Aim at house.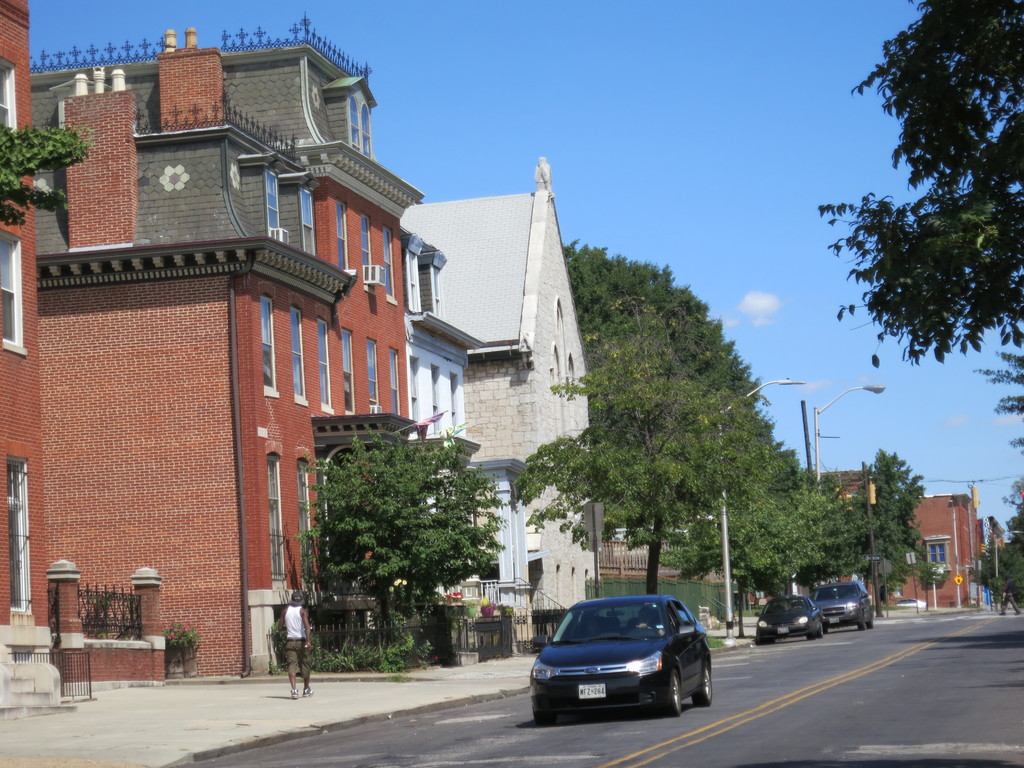
Aimed at [0, 0, 56, 716].
